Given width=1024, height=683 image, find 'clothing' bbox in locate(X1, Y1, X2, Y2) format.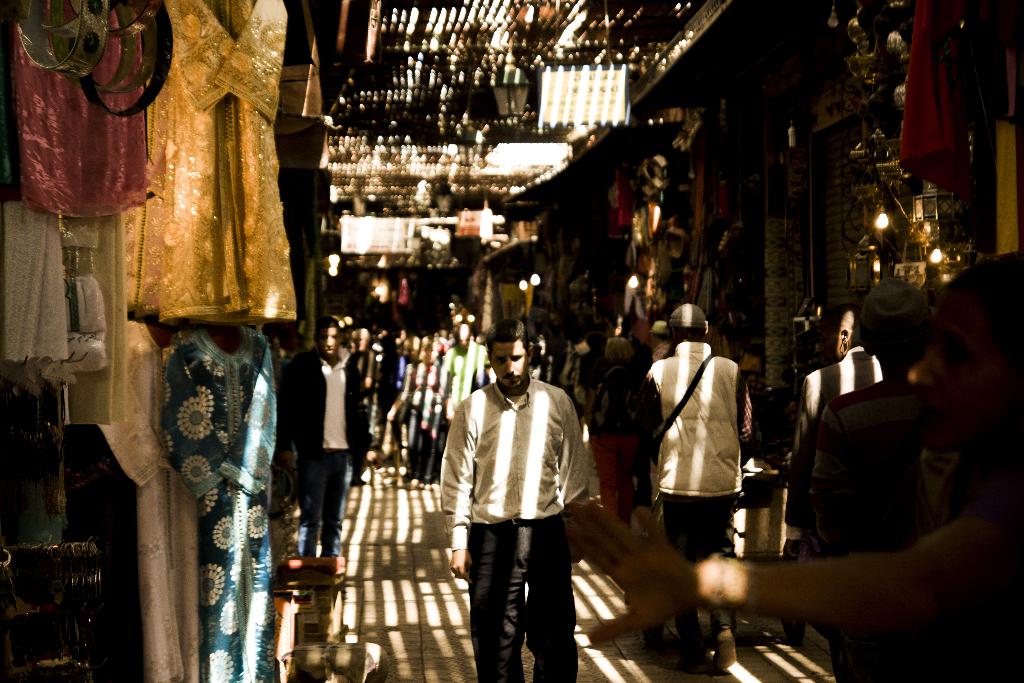
locate(797, 354, 893, 519).
